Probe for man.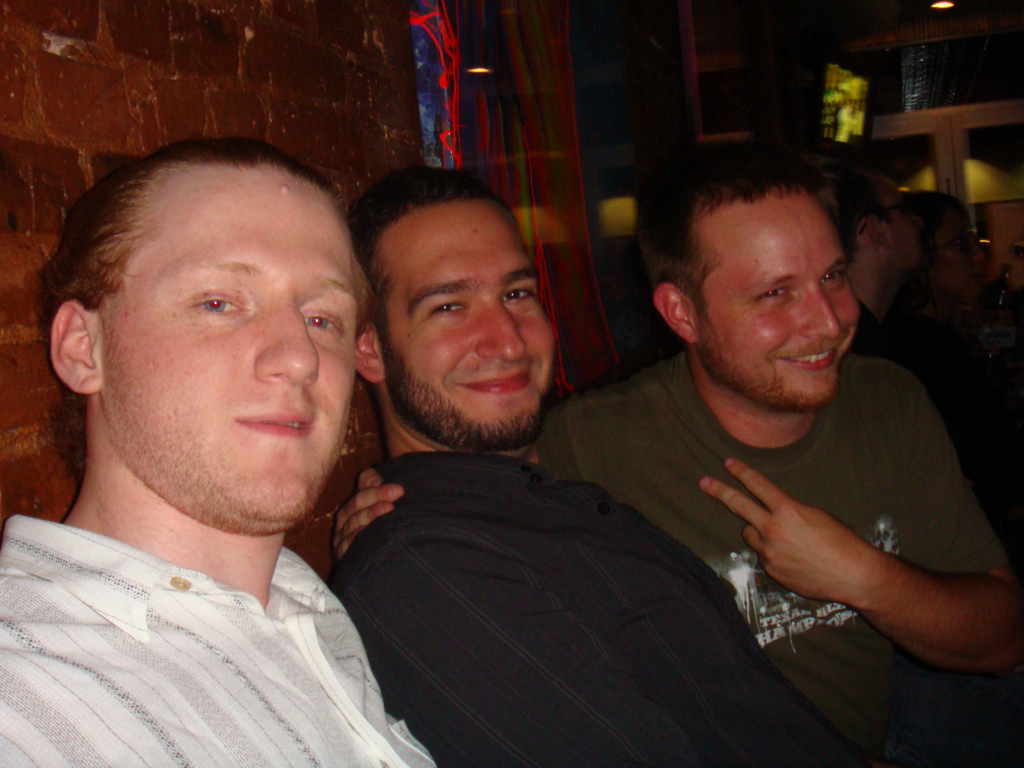
Probe result: <region>0, 131, 448, 767</region>.
